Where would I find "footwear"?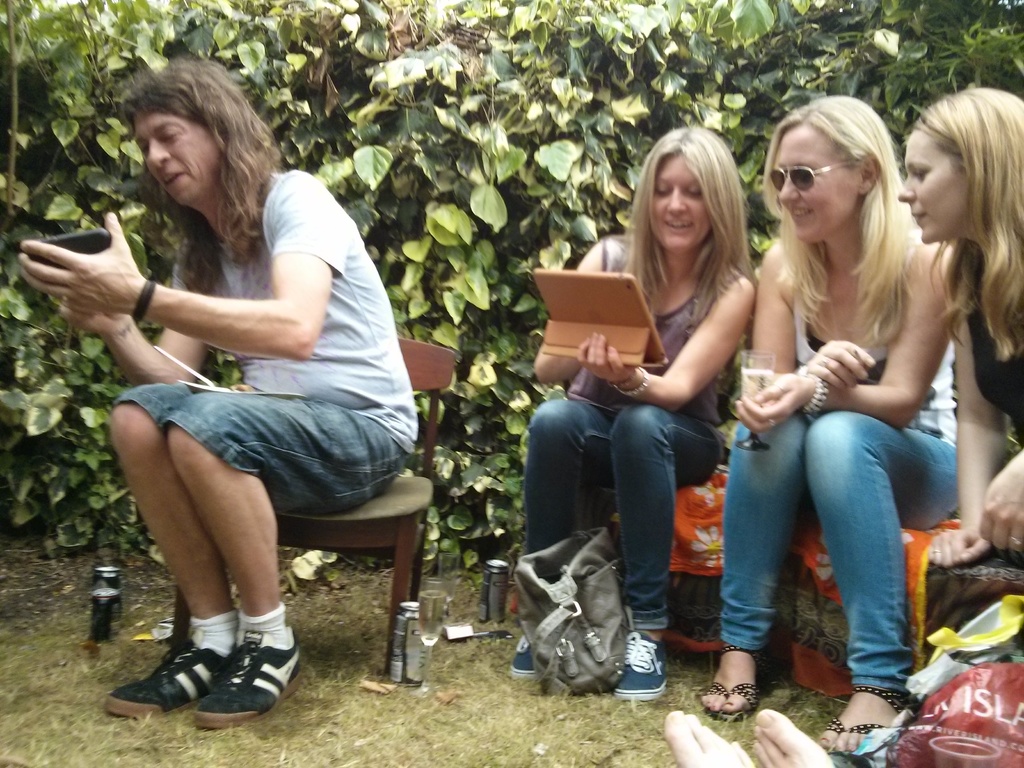
At <box>194,638,307,728</box>.
